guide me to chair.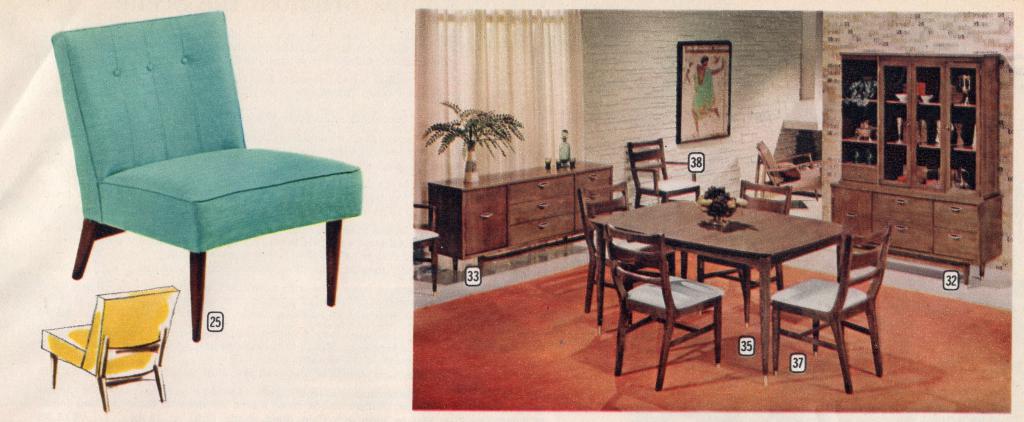
Guidance: [x1=413, y1=203, x2=441, y2=289].
